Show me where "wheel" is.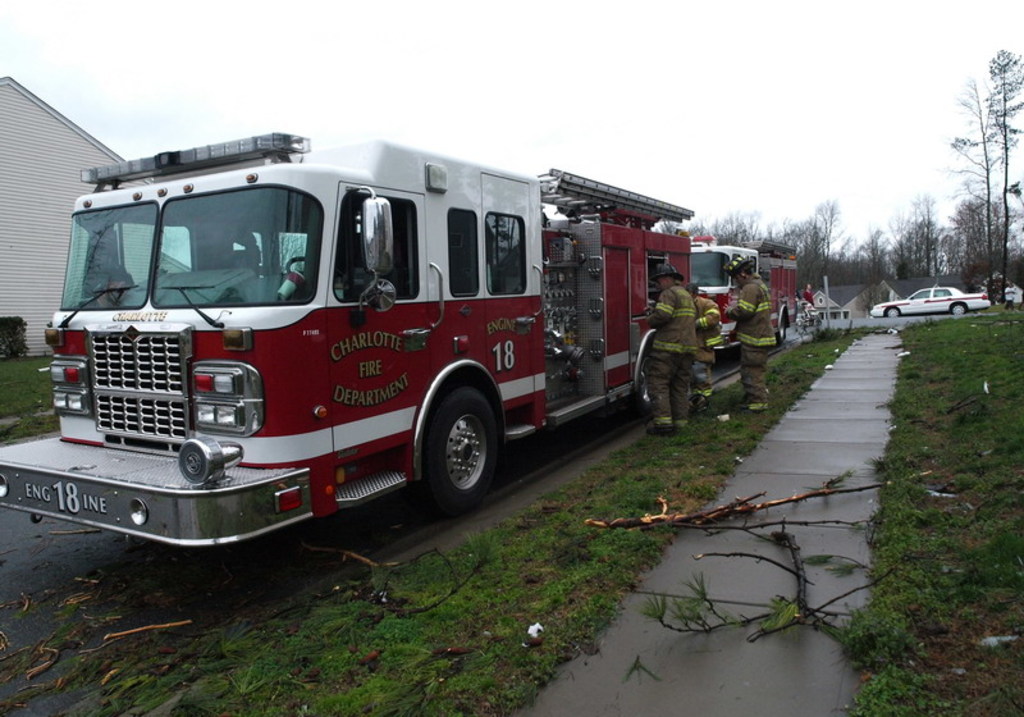
"wheel" is at BBox(417, 389, 495, 504).
